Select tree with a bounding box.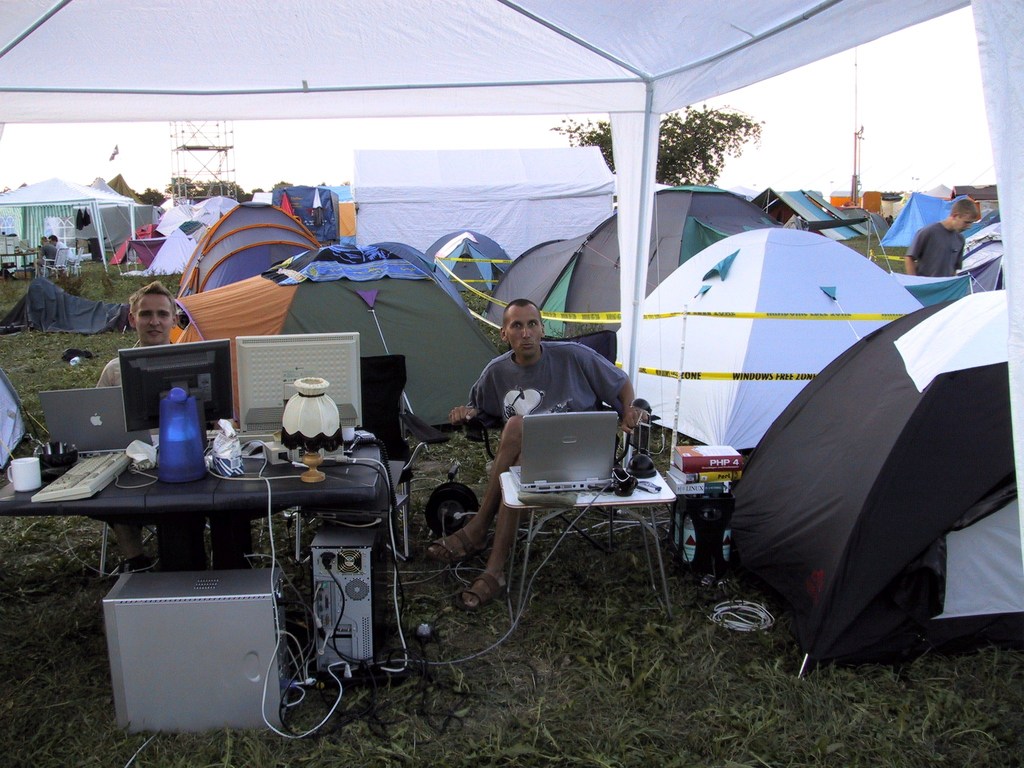
rect(138, 182, 168, 210).
